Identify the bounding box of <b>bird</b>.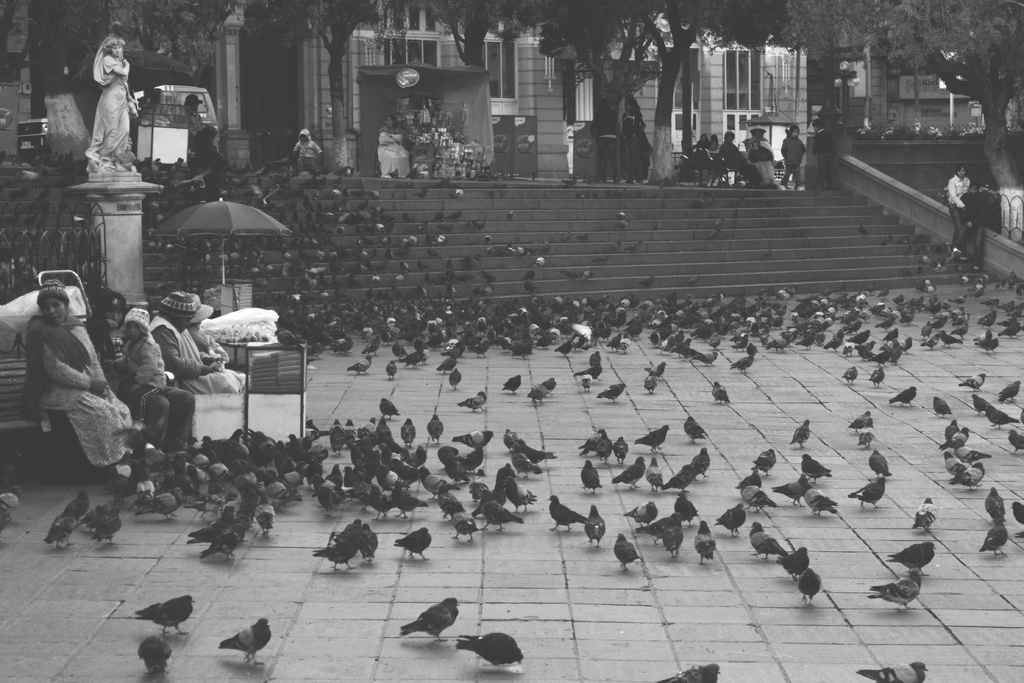
<box>847,477,886,512</box>.
